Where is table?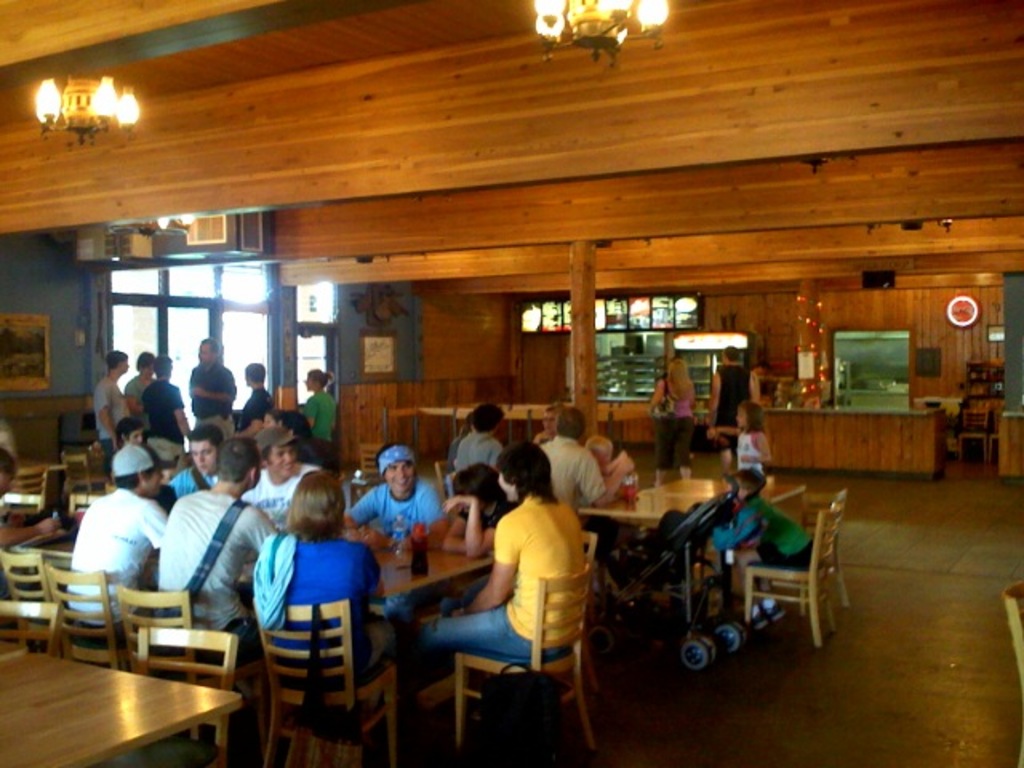
{"left": 579, "top": 474, "right": 805, "bottom": 530}.
